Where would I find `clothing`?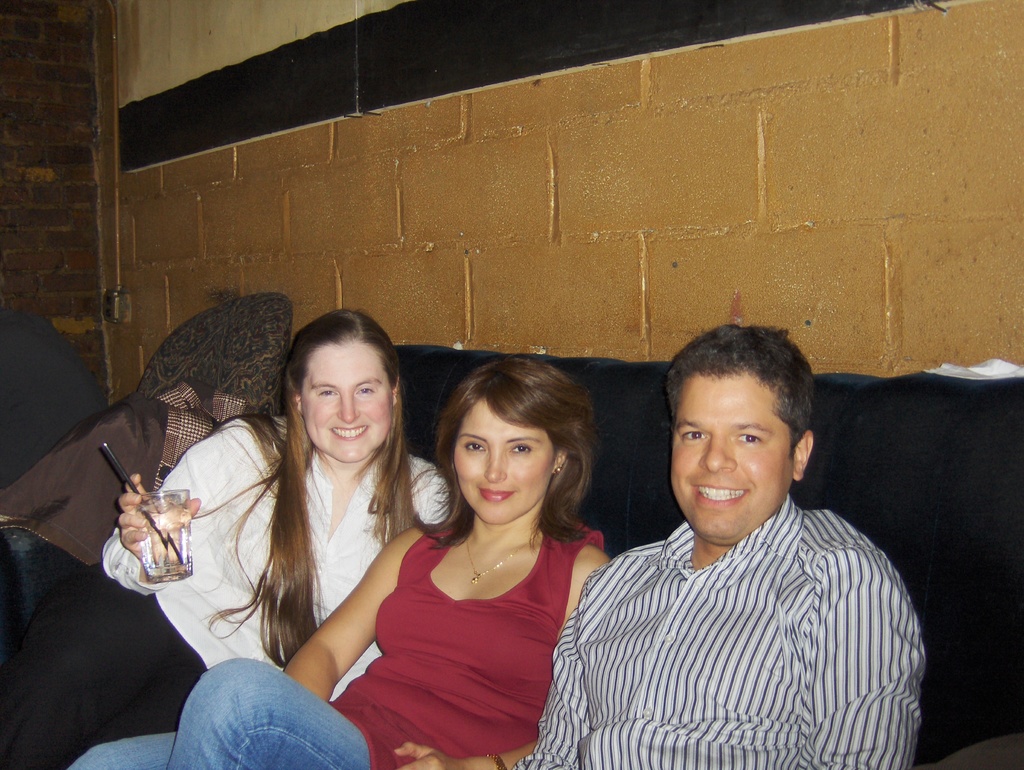
At <bbox>4, 356, 293, 566</bbox>.
